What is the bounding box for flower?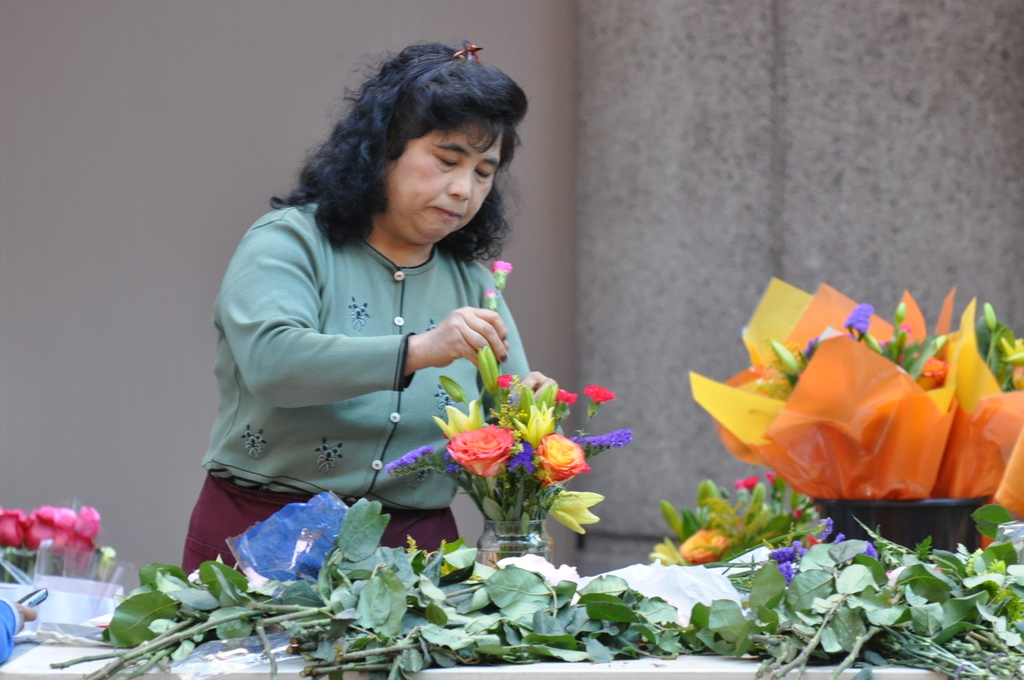
[x1=570, y1=429, x2=635, y2=459].
